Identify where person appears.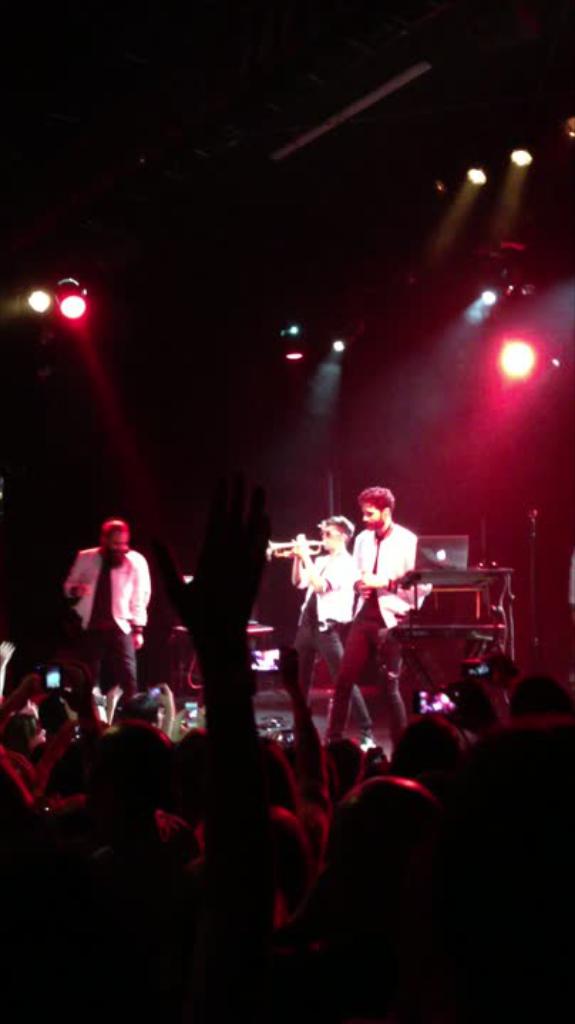
Appears at BBox(47, 505, 139, 710).
